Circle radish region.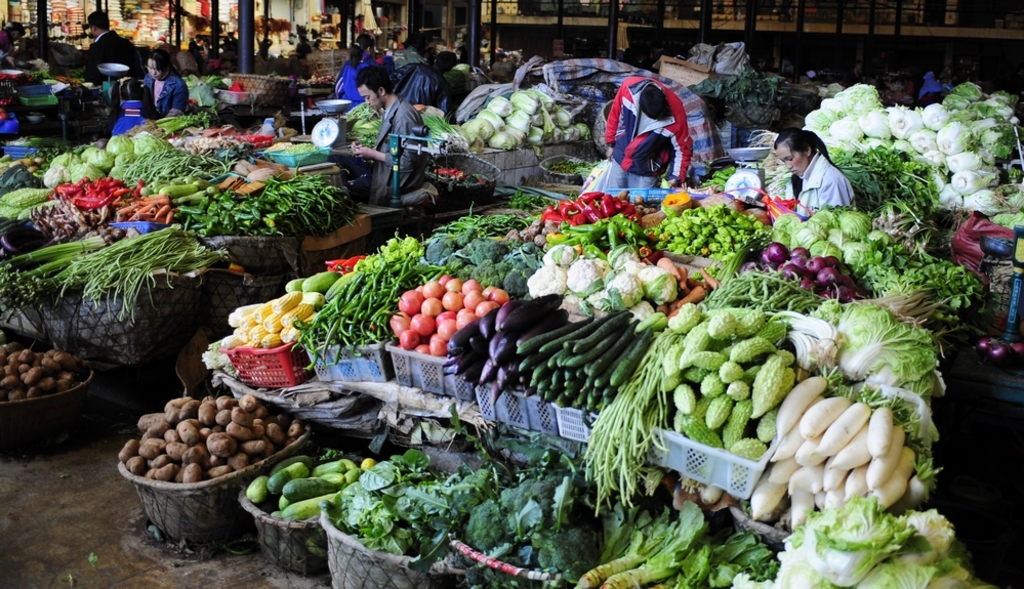
Region: 771:364:850:439.
